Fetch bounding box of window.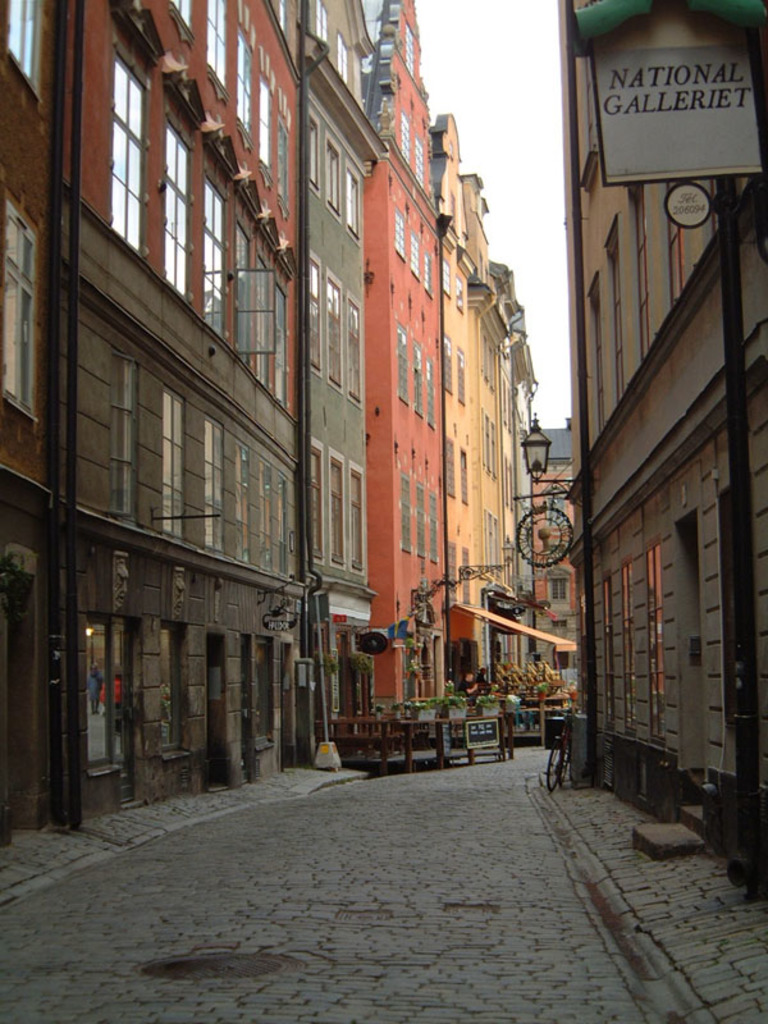
Bbox: 347, 458, 370, 580.
